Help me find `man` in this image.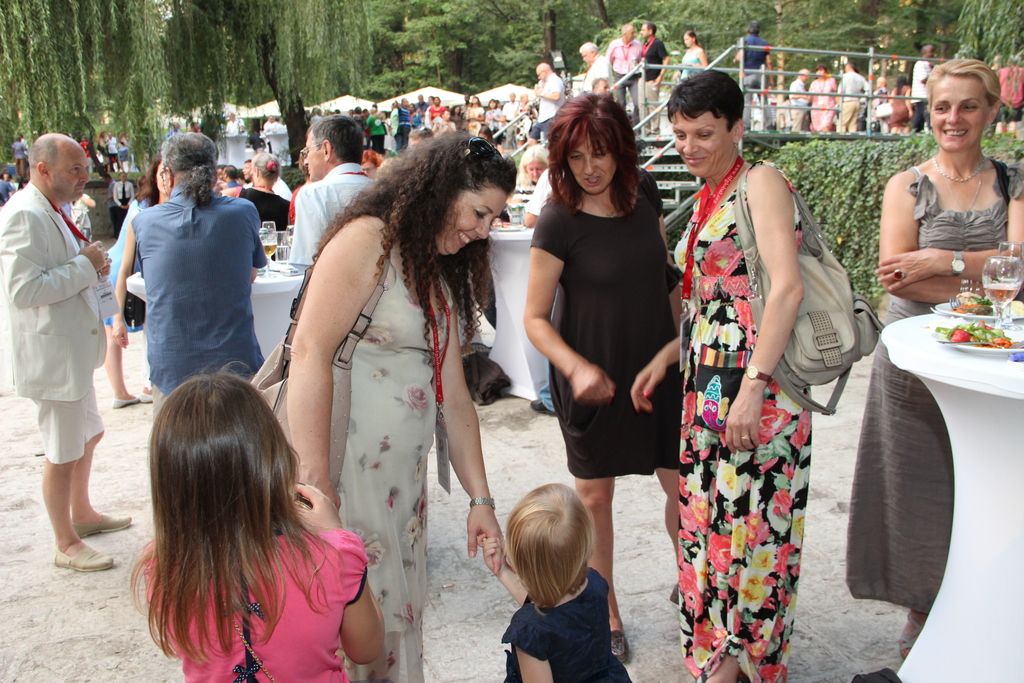
Found it: bbox=[908, 43, 935, 131].
